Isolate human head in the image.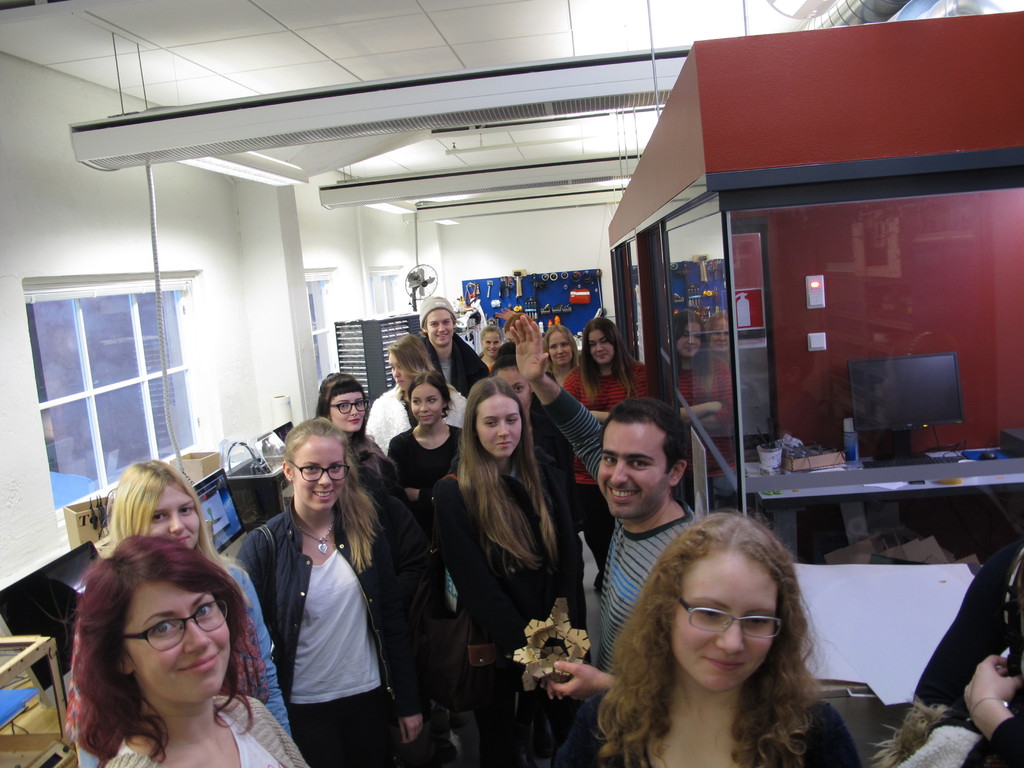
Isolated region: bbox=[392, 333, 436, 388].
